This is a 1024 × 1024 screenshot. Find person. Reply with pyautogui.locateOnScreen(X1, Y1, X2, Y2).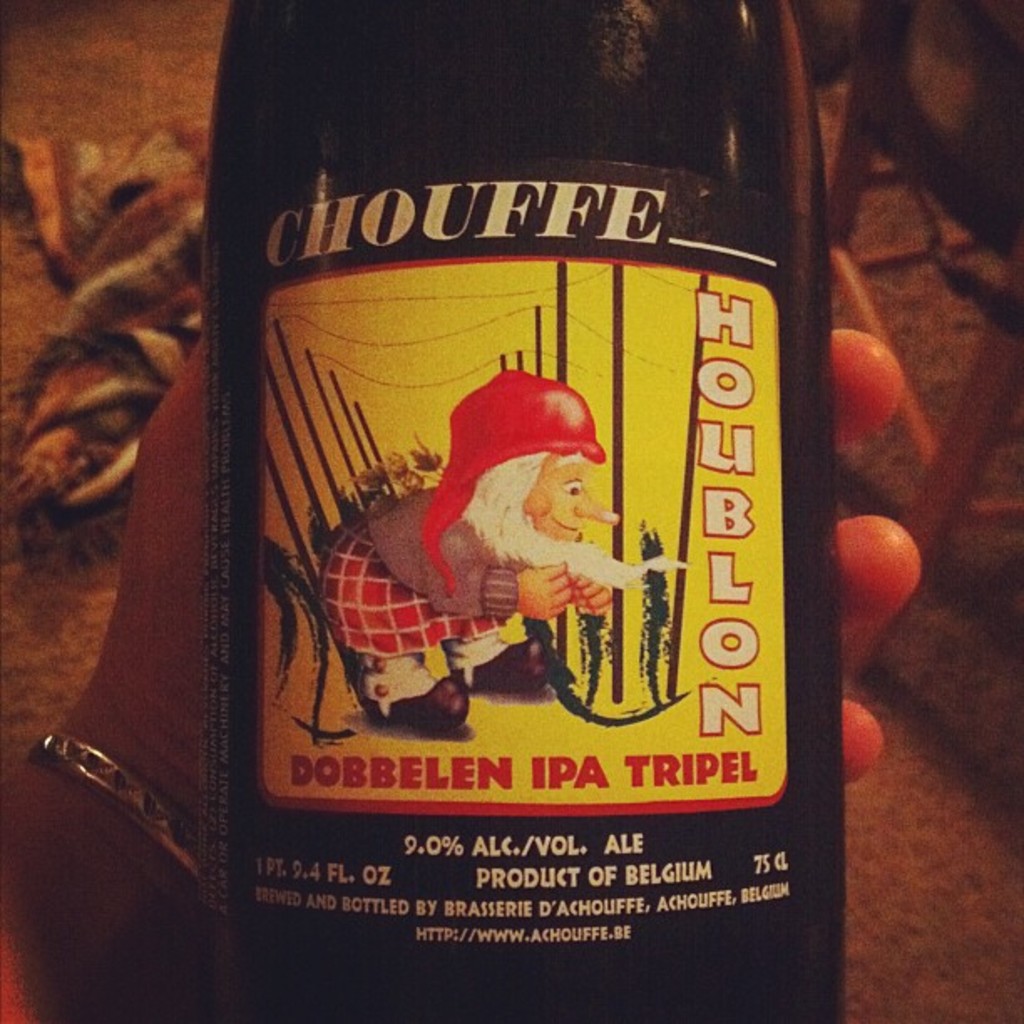
pyautogui.locateOnScreen(0, 313, 924, 1022).
